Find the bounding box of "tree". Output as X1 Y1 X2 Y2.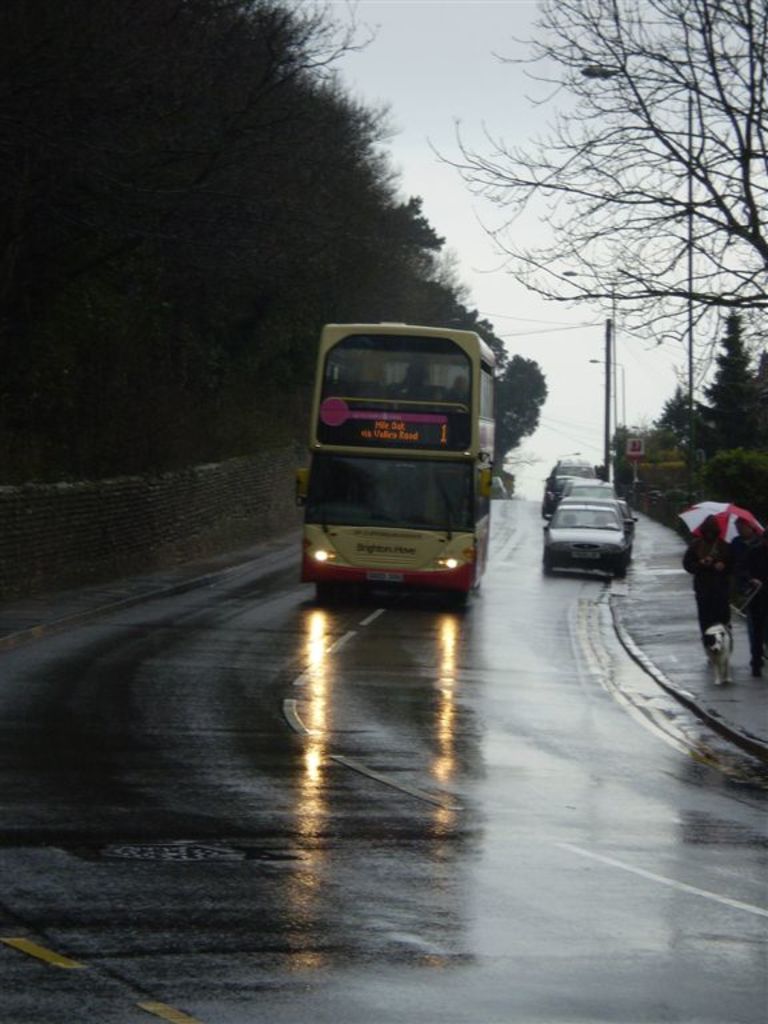
425 0 767 397.
